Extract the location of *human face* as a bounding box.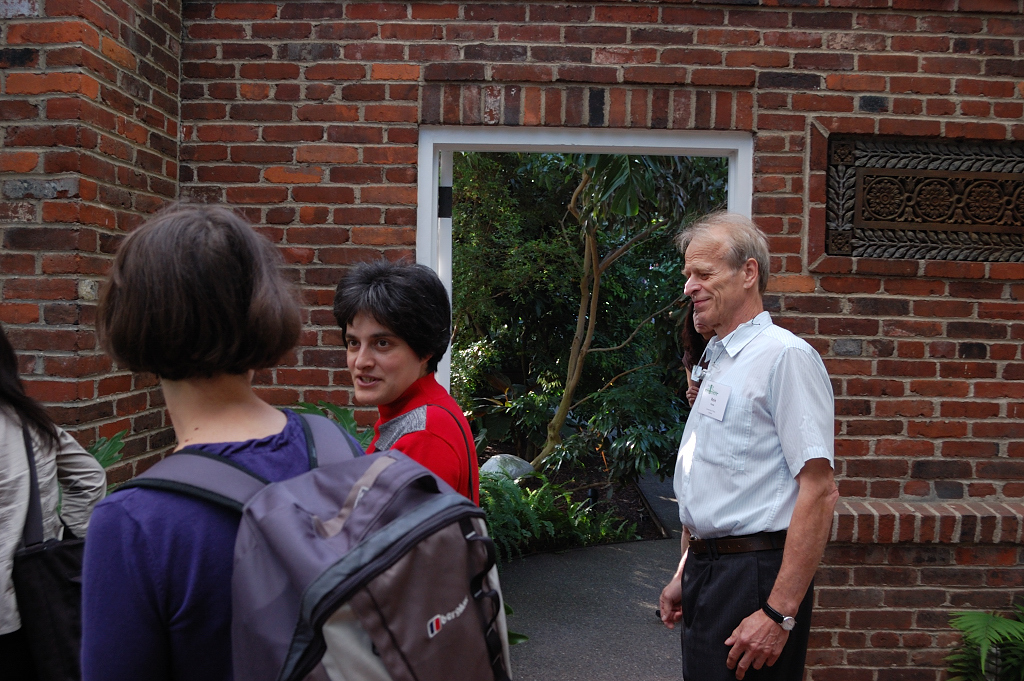
[347,305,418,404].
